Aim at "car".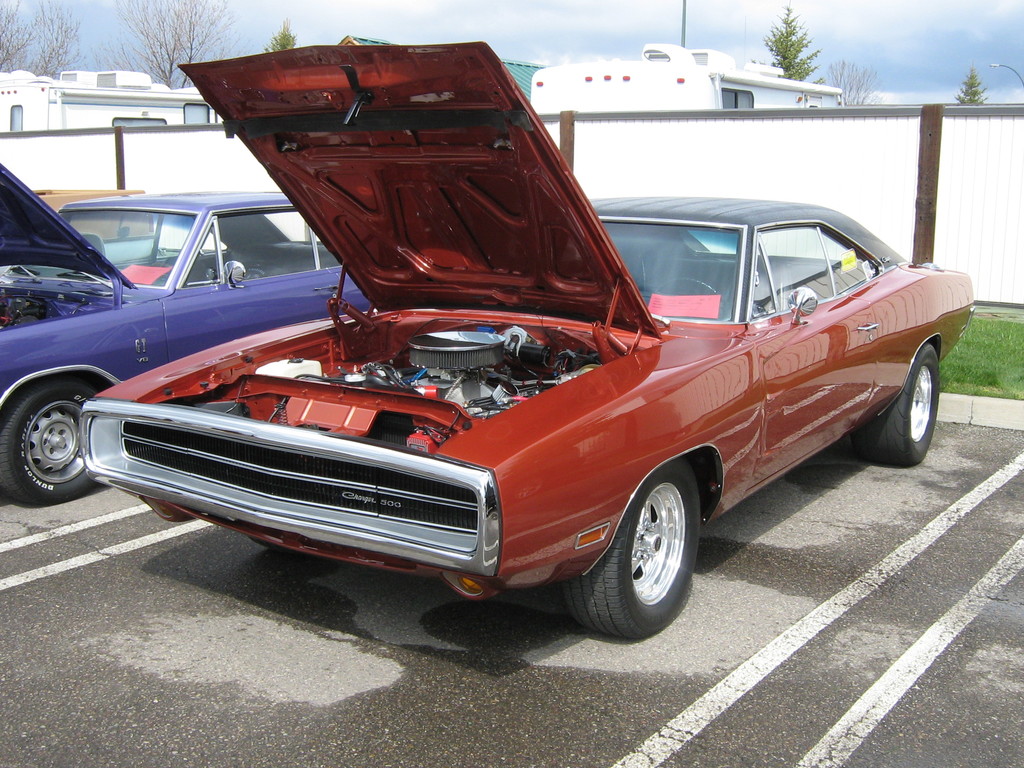
Aimed at {"x1": 0, "y1": 161, "x2": 379, "y2": 508}.
